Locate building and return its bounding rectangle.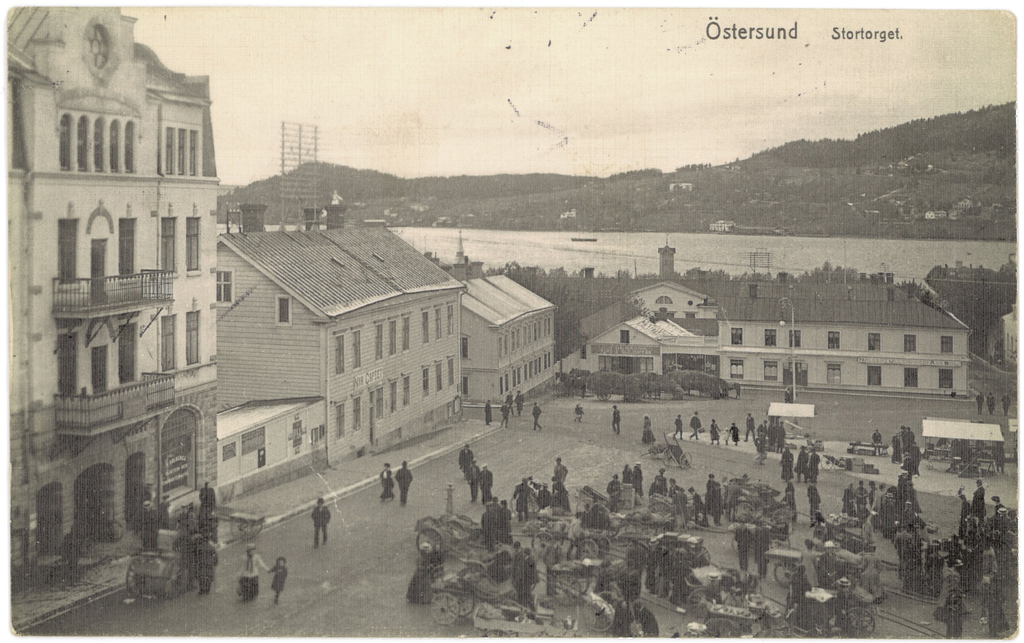
bbox=[0, 0, 223, 580].
